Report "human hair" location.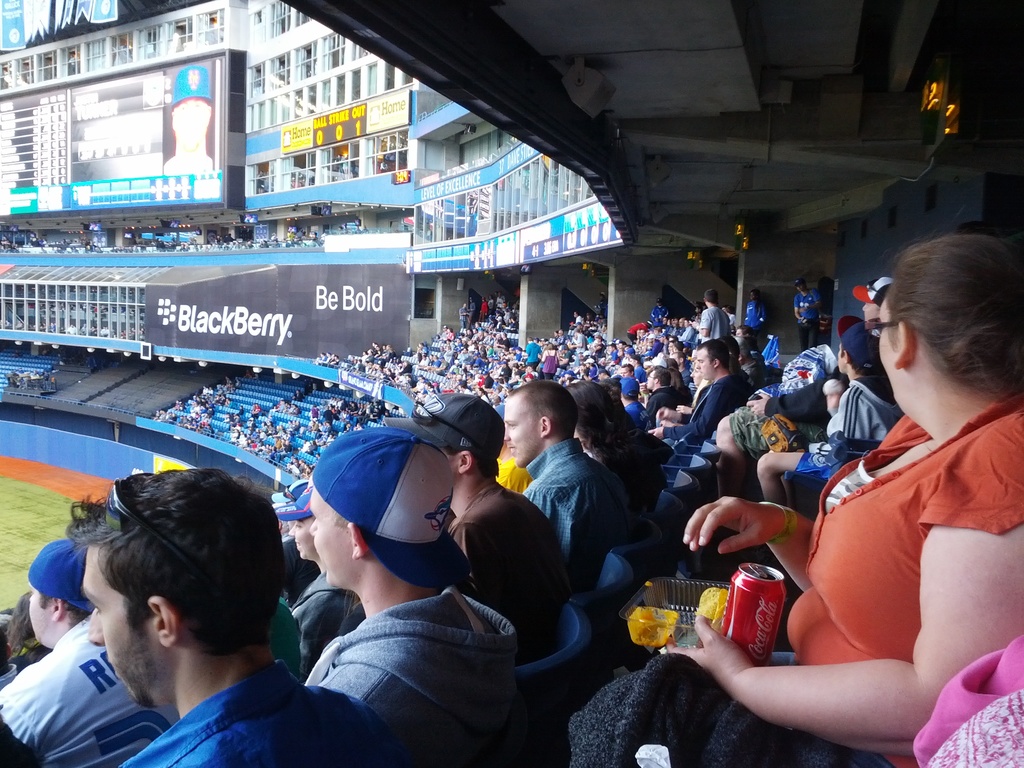
Report: l=4, t=588, r=46, b=668.
